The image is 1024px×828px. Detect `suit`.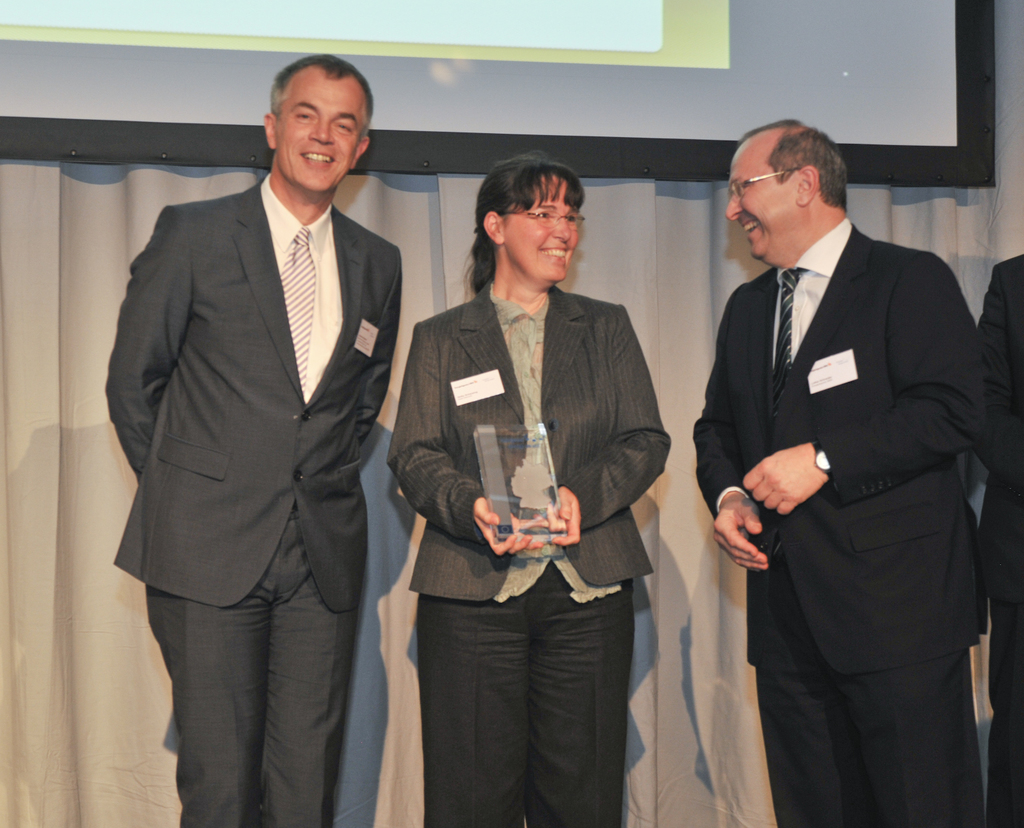
Detection: 682:214:999:827.
